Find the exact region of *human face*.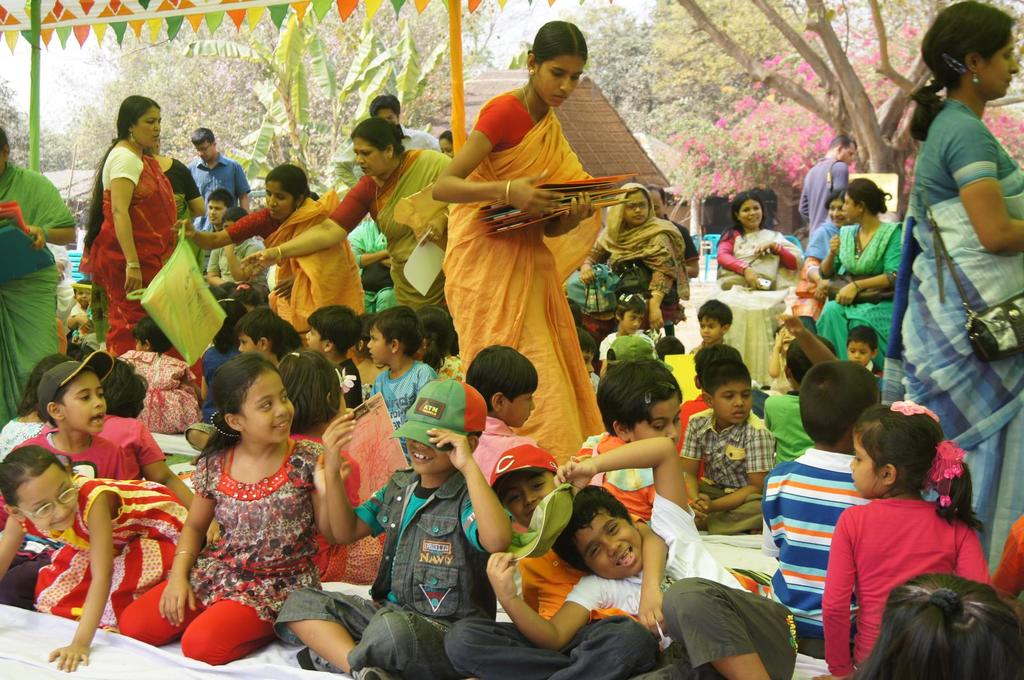
Exact region: left=376, top=106, right=399, bottom=125.
